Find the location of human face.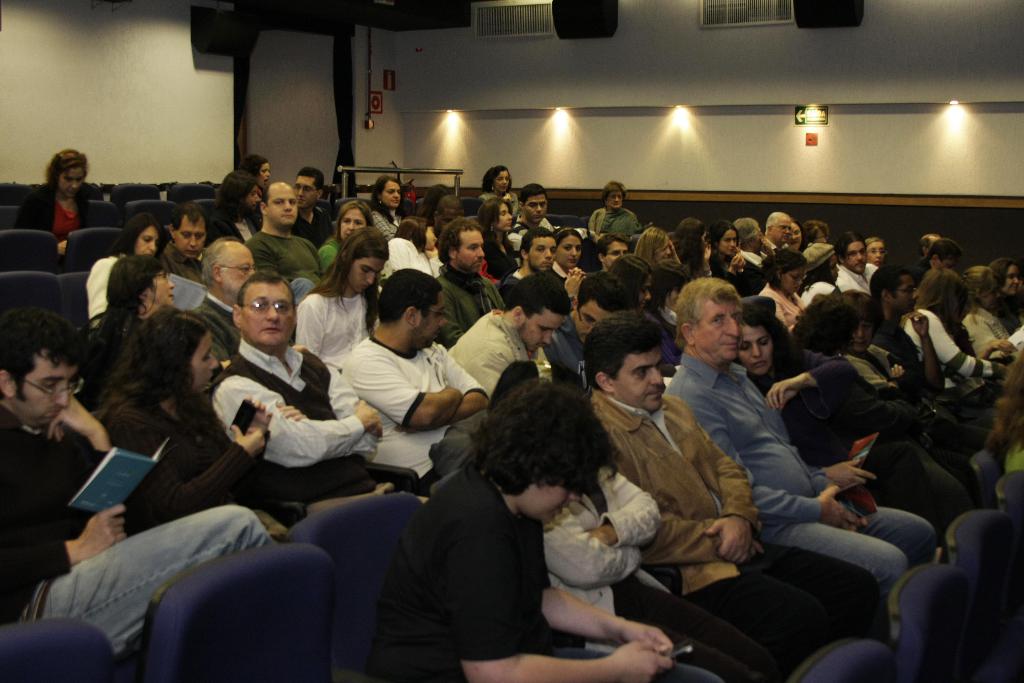
Location: (left=191, top=331, right=219, bottom=394).
